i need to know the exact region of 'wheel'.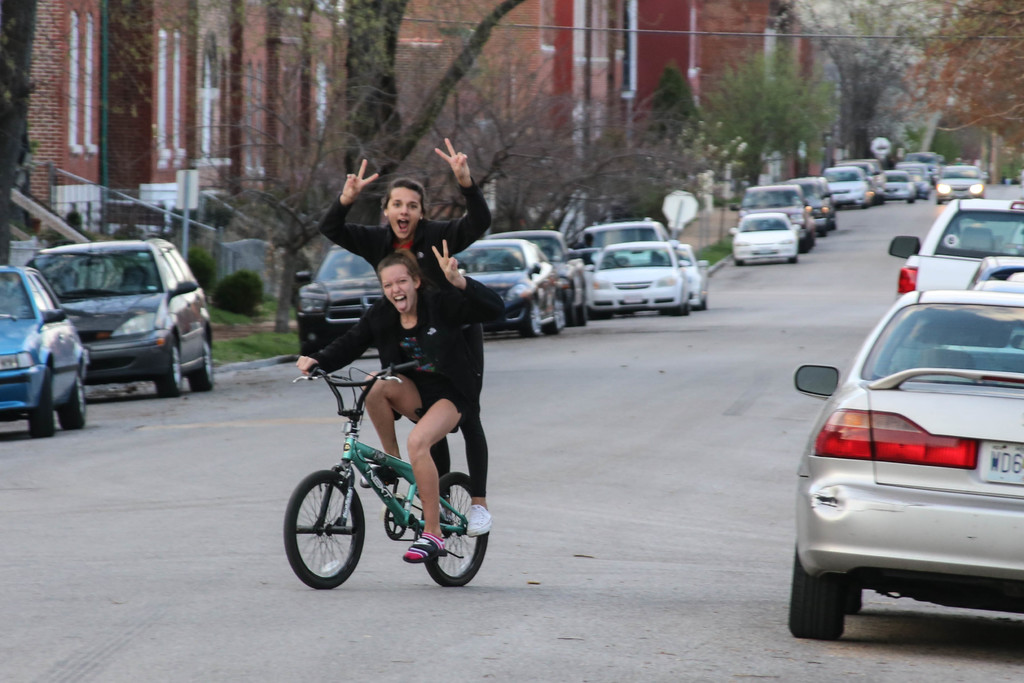
Region: (789, 547, 845, 642).
